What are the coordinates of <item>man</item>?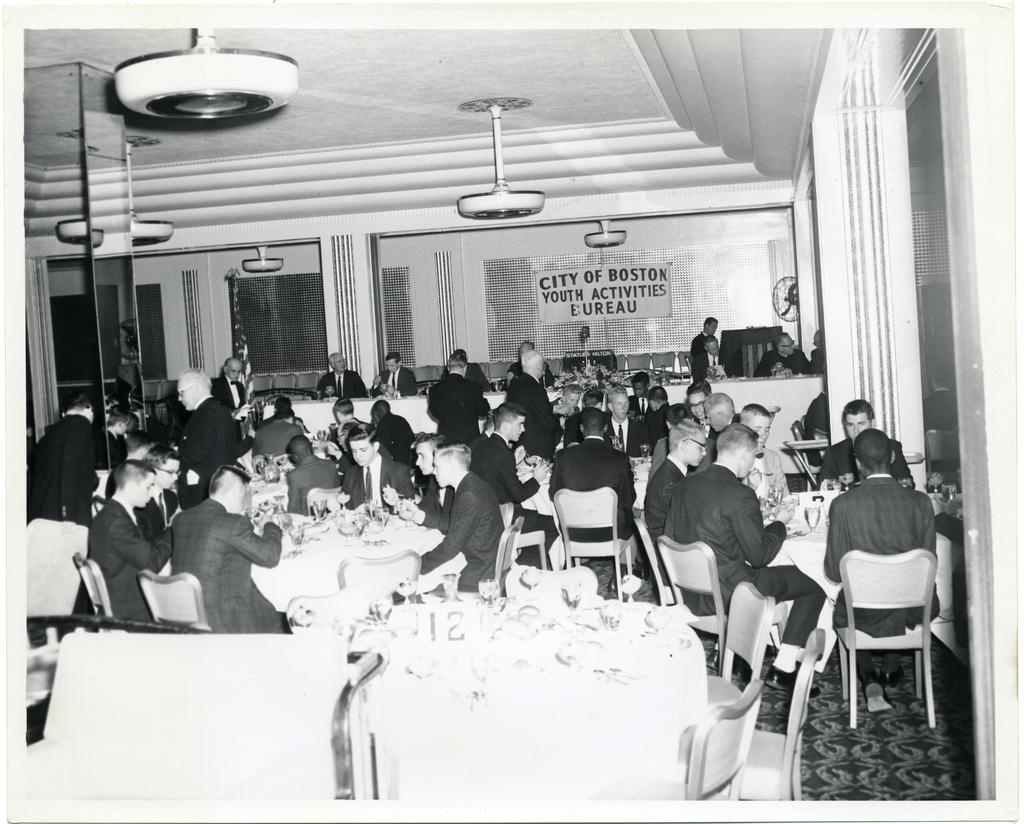
691:314:717:343.
